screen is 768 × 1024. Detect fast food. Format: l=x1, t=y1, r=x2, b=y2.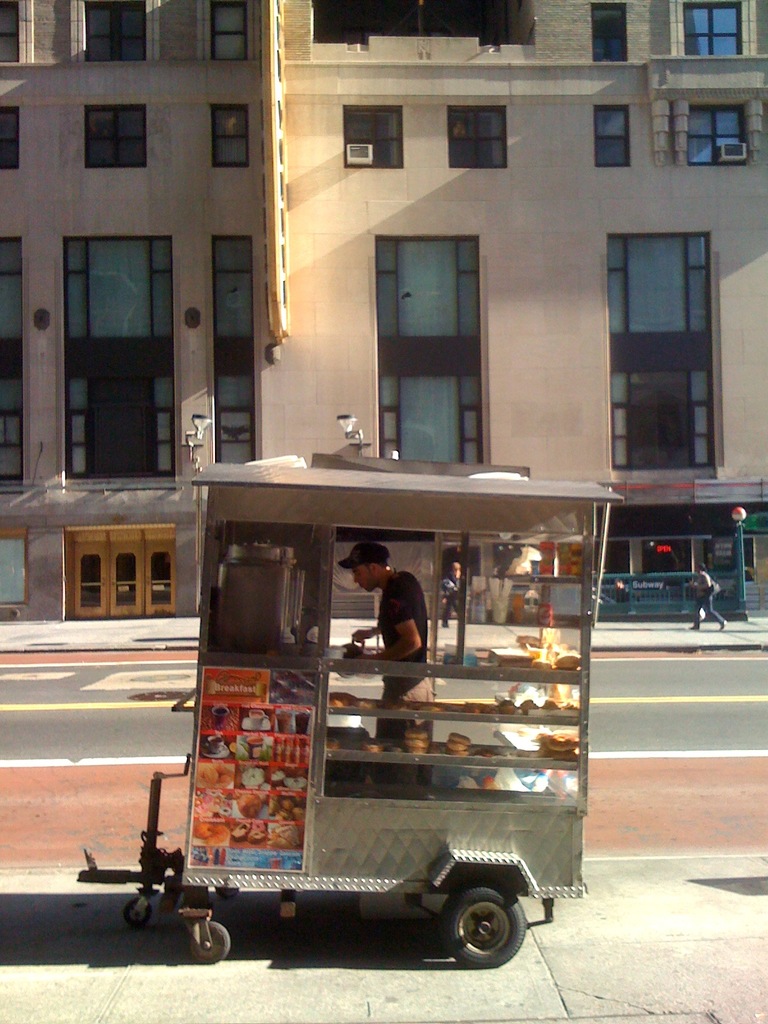
l=202, t=765, r=231, b=787.
